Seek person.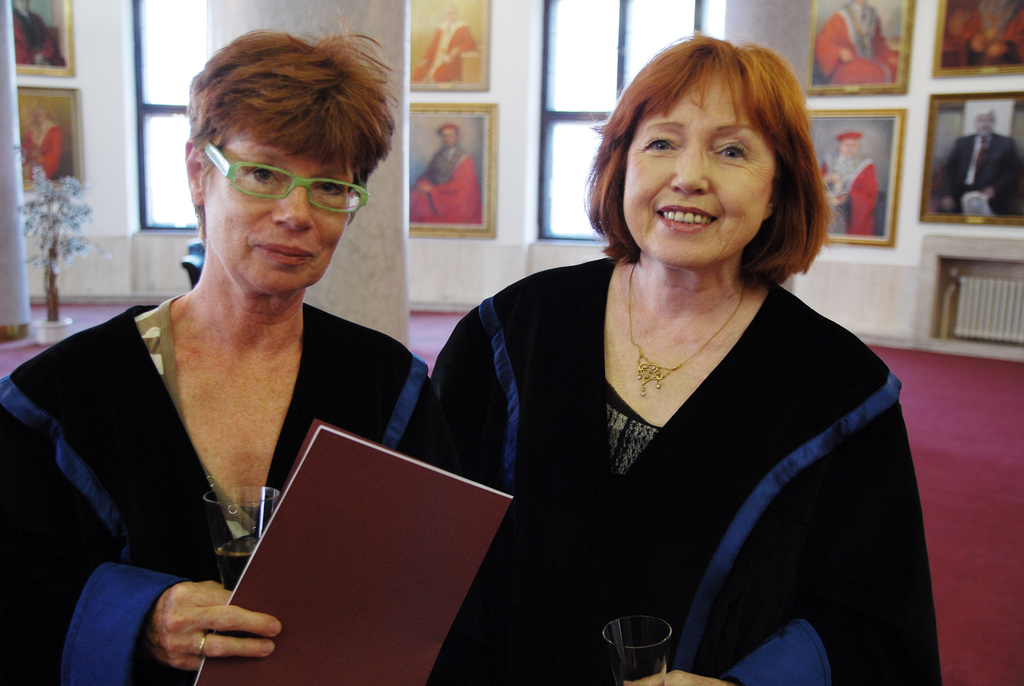
20/49/466/685.
